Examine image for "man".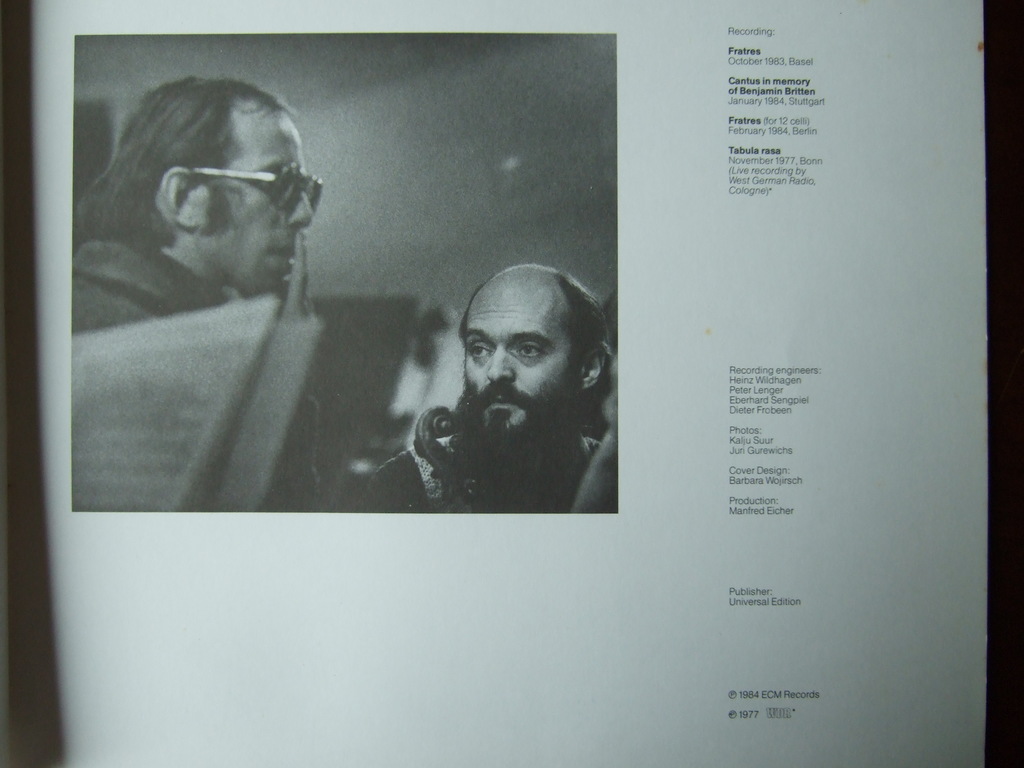
Examination result: [x1=74, y1=76, x2=334, y2=516].
